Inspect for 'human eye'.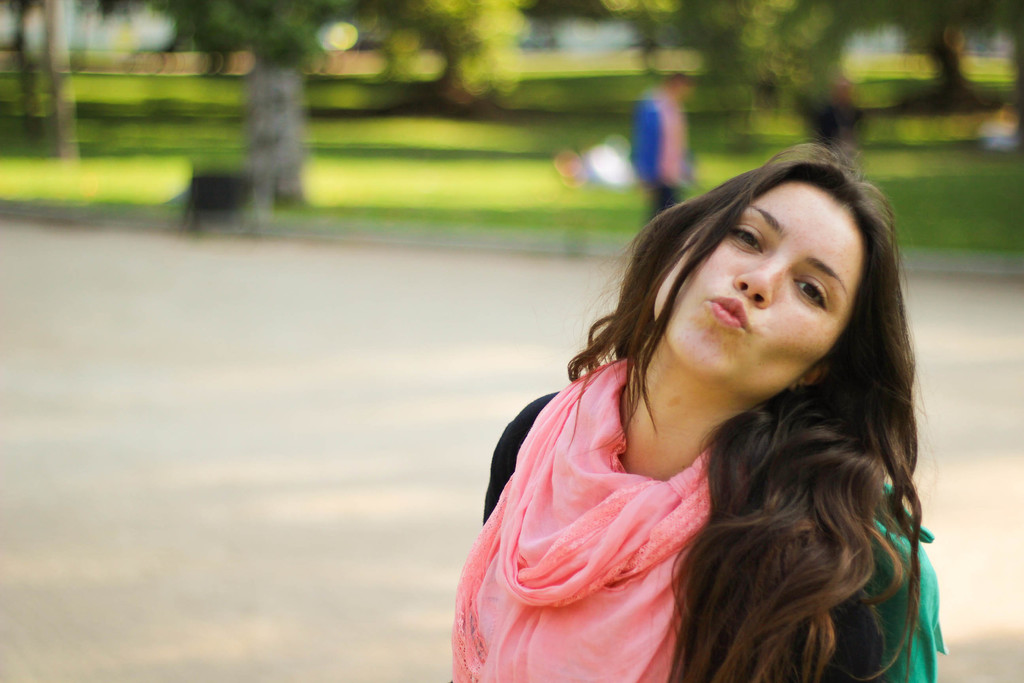
Inspection: {"x1": 790, "y1": 273, "x2": 826, "y2": 309}.
